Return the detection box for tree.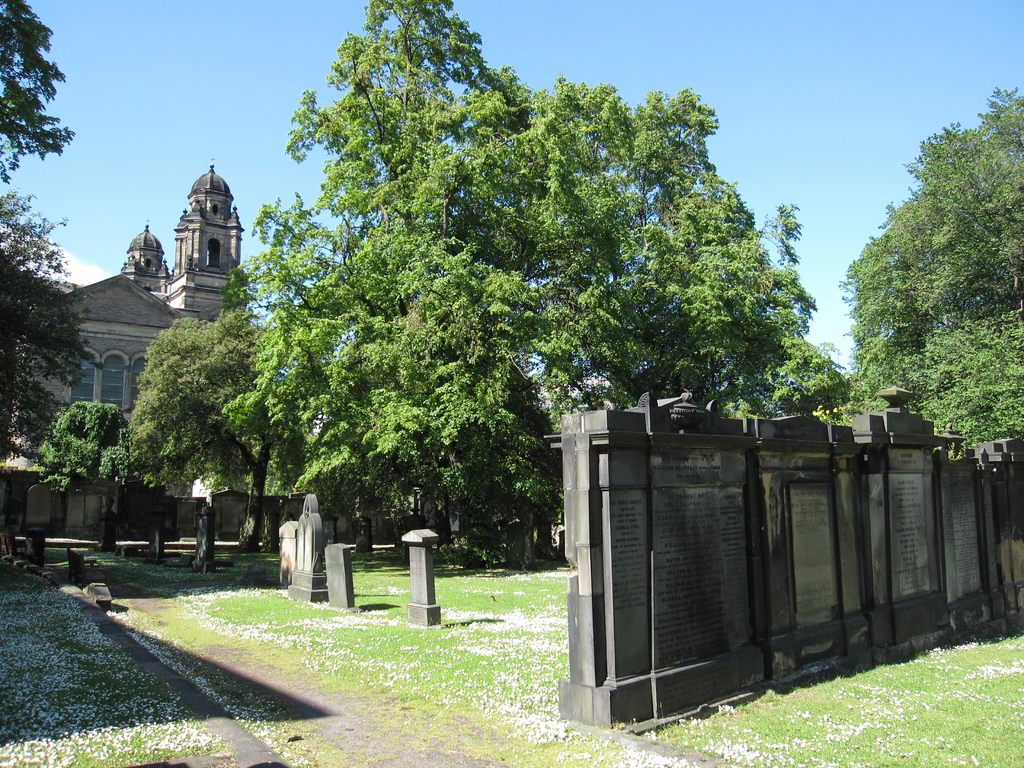
[left=0, top=193, right=108, bottom=477].
